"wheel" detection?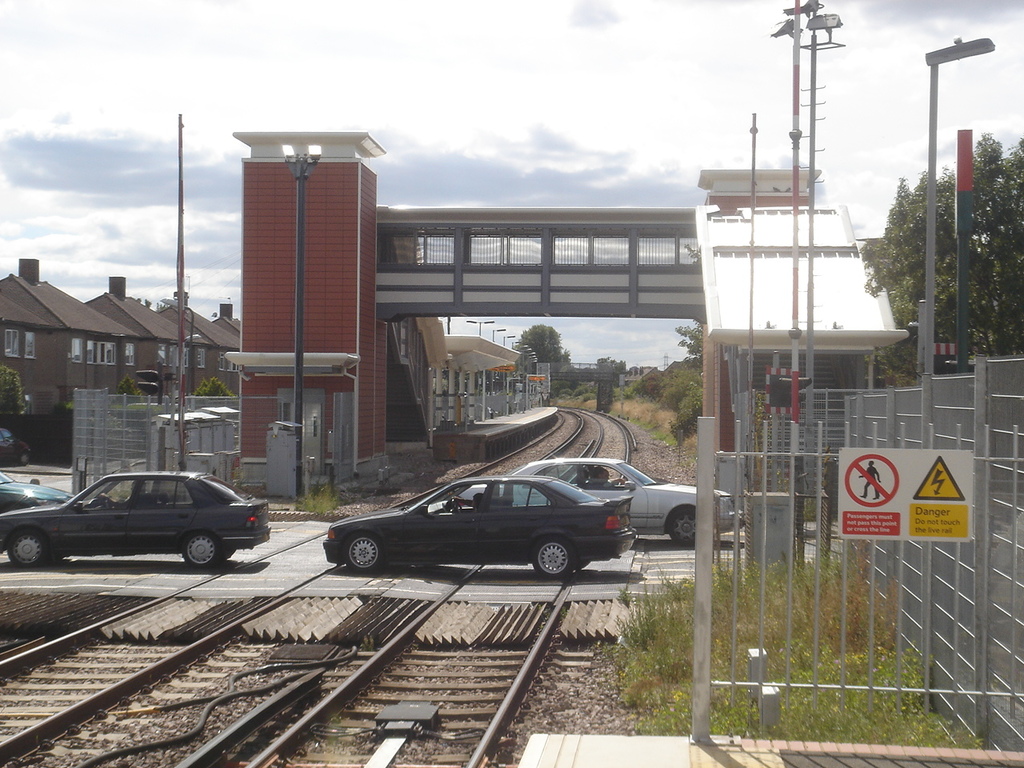
[x1=182, y1=532, x2=219, y2=568]
